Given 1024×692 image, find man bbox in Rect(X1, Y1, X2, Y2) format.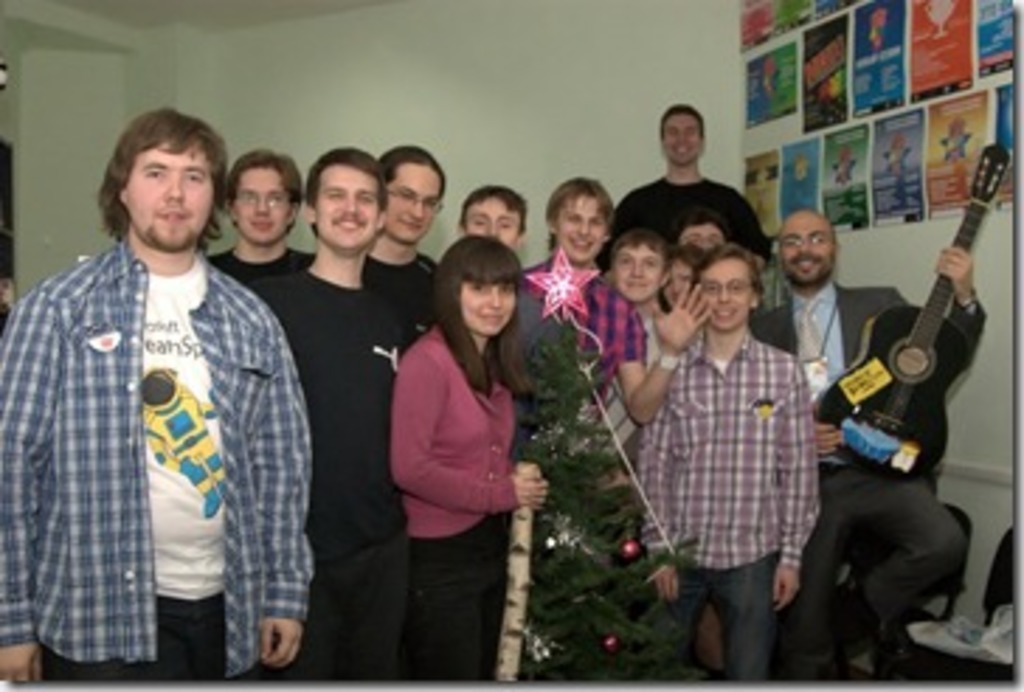
Rect(248, 143, 414, 689).
